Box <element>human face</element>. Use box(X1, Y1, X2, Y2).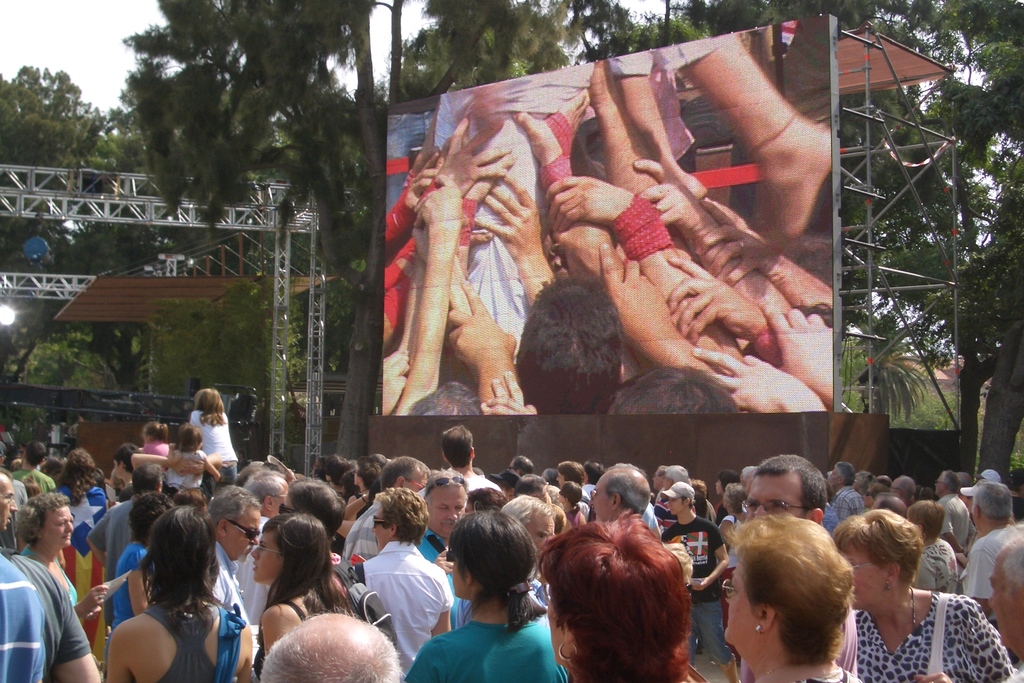
box(248, 531, 290, 580).
